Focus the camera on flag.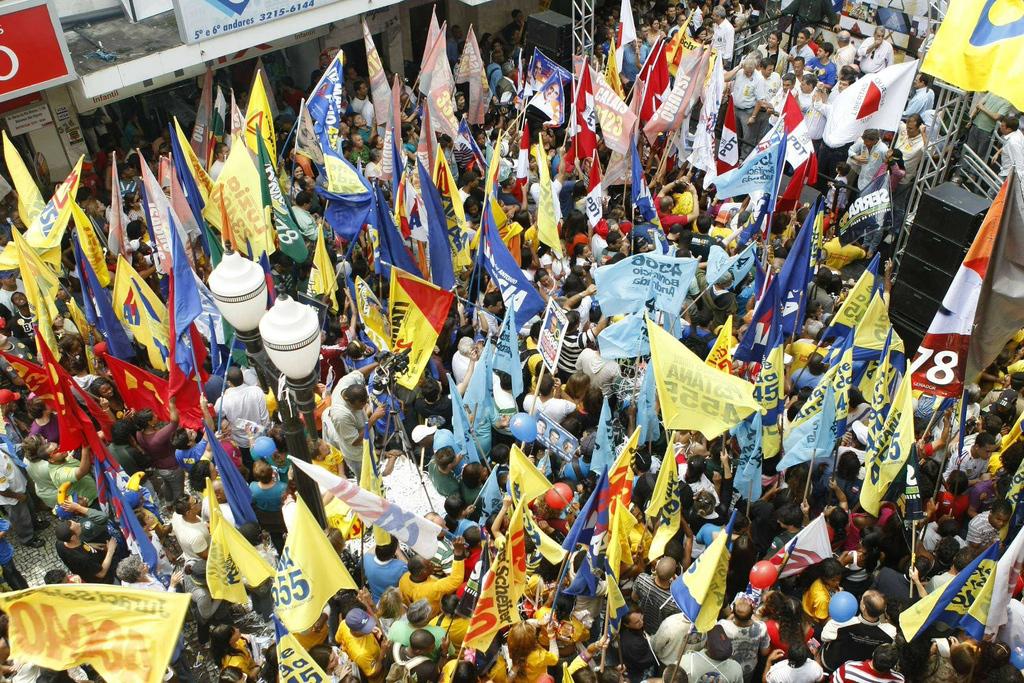
Focus region: [x1=817, y1=259, x2=887, y2=344].
